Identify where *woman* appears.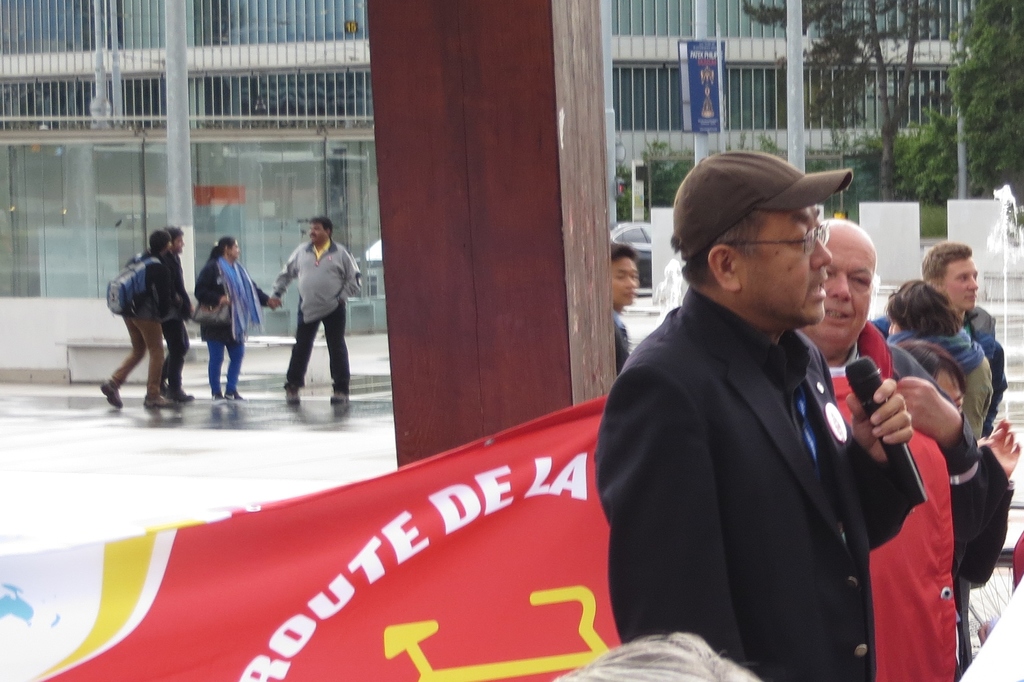
Appears at Rect(888, 277, 994, 439).
